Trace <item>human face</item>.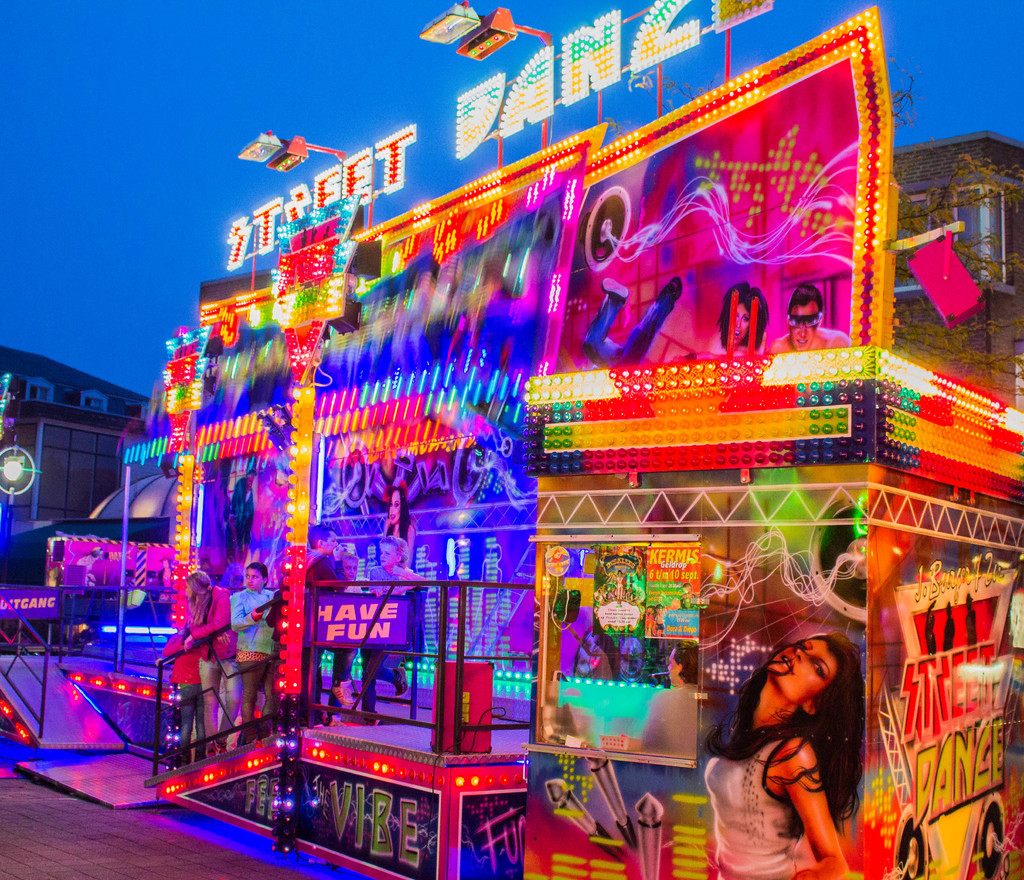
Traced to l=246, t=564, r=262, b=588.
